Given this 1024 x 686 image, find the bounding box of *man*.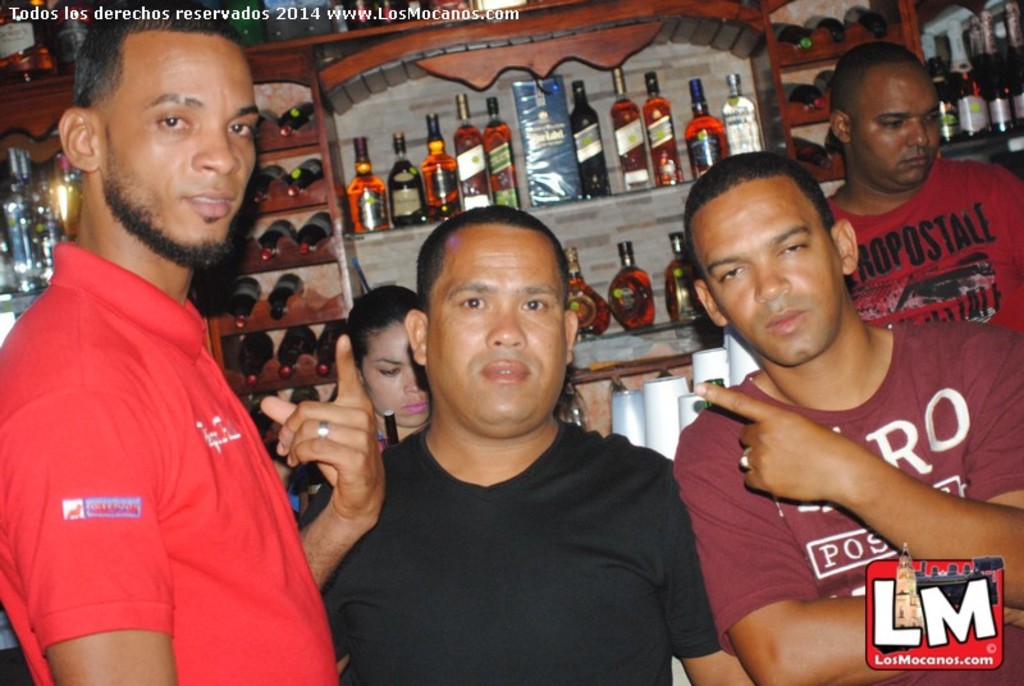
(x1=819, y1=37, x2=1023, y2=339).
